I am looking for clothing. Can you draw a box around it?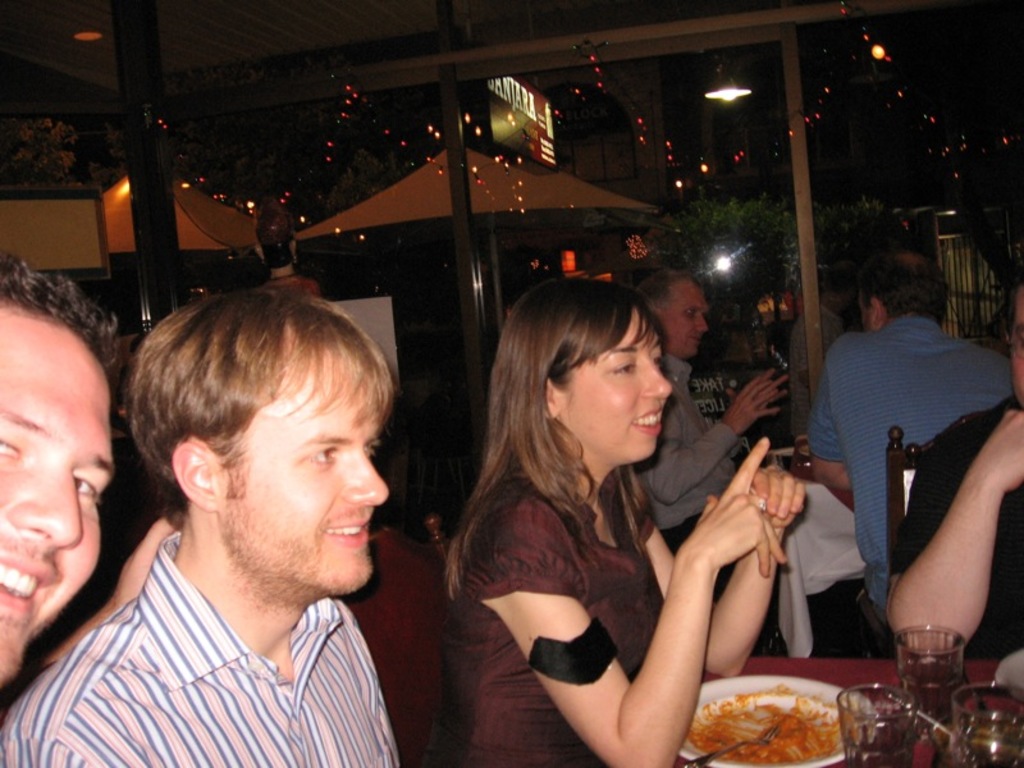
Sure, the bounding box is locate(884, 390, 1023, 655).
